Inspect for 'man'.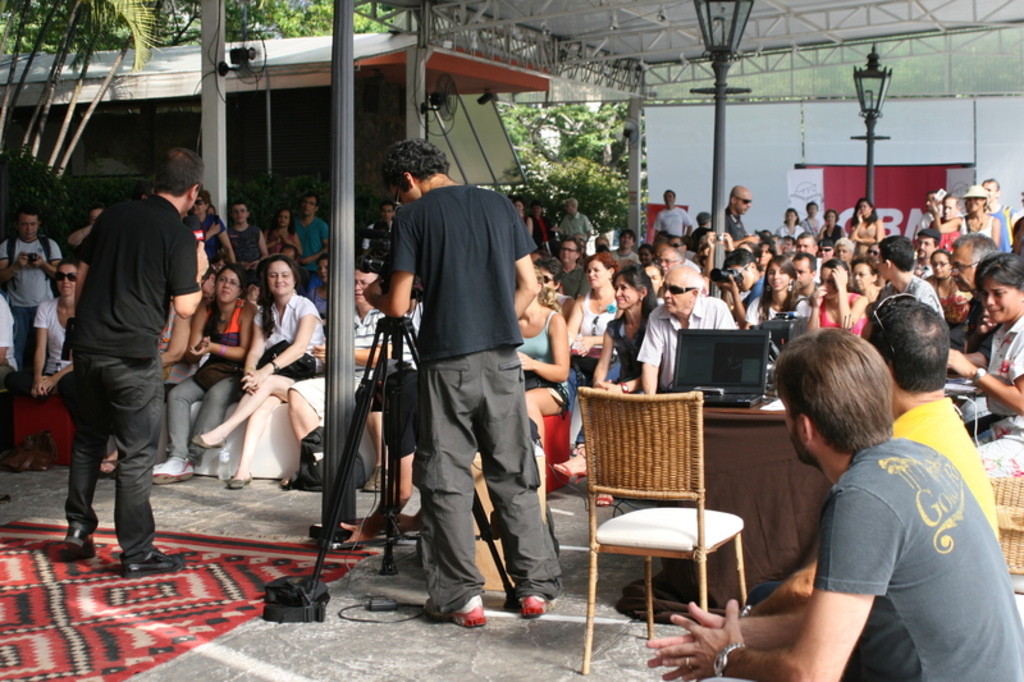
Inspection: bbox=[719, 246, 764, 320].
